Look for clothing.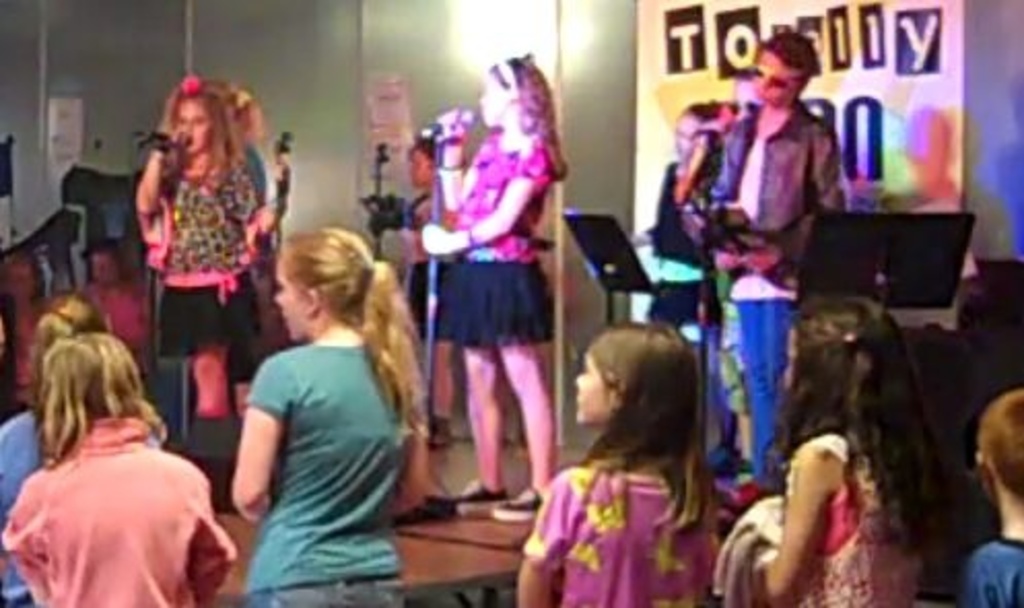
Found: <box>709,427,927,606</box>.
